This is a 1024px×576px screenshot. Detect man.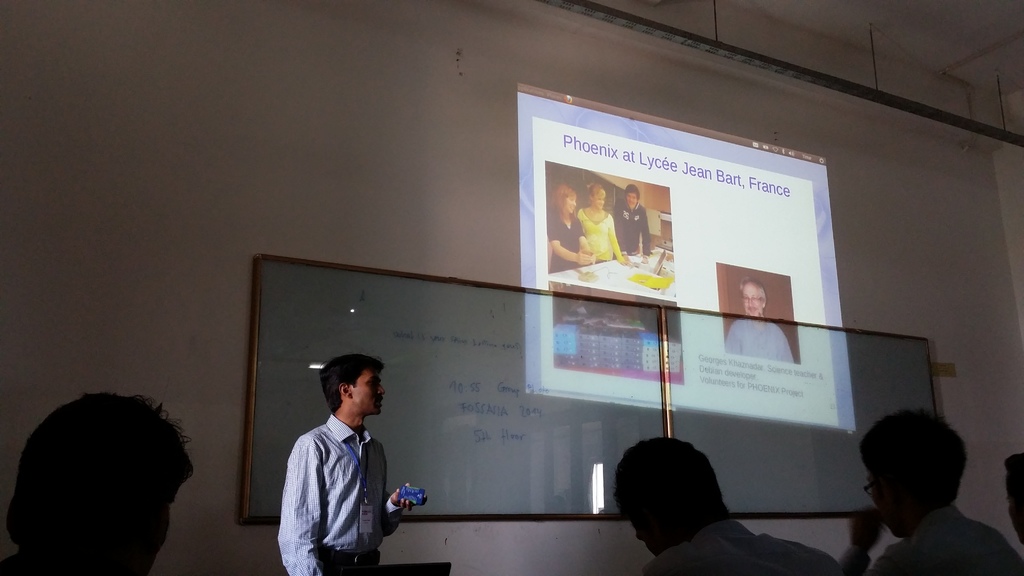
BBox(268, 353, 403, 568).
